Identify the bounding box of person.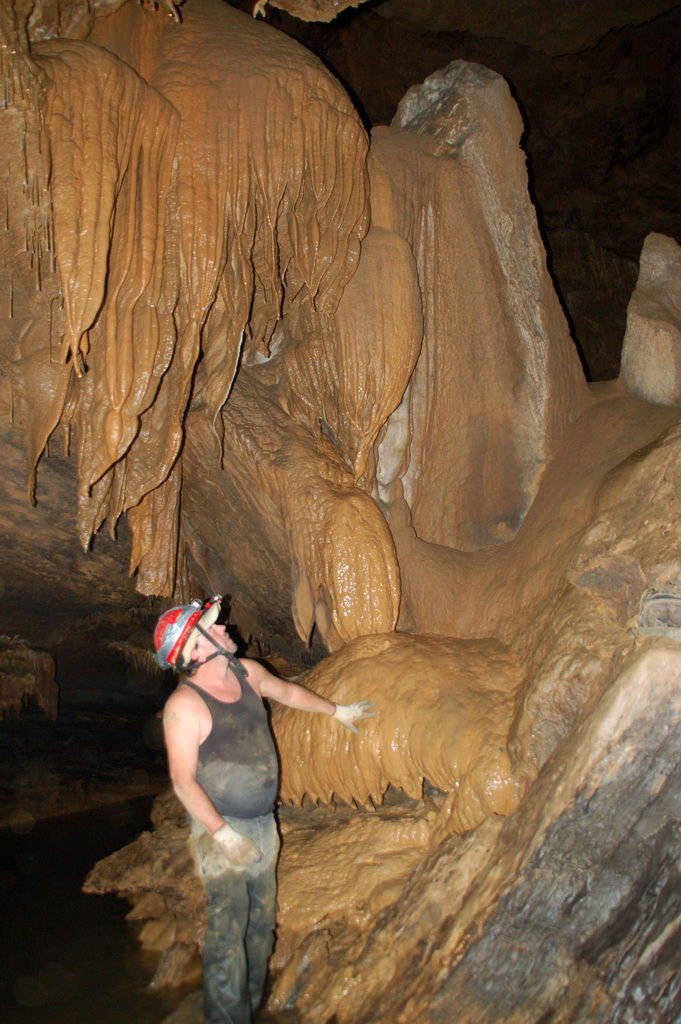
x1=154 y1=551 x2=294 y2=988.
